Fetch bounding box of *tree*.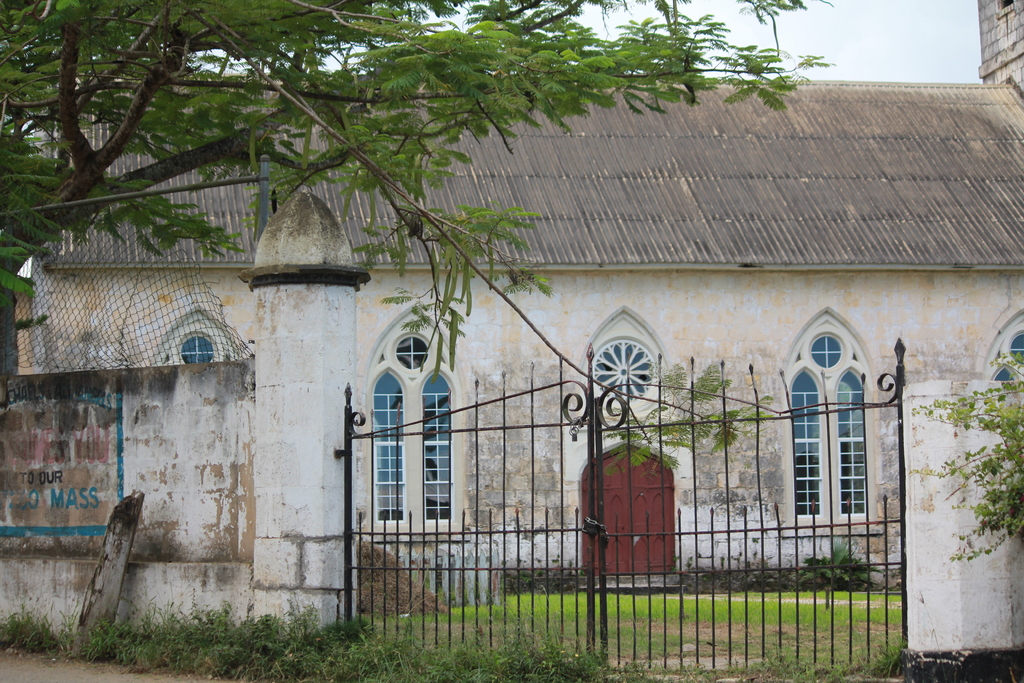
Bbox: detection(0, 0, 842, 482).
